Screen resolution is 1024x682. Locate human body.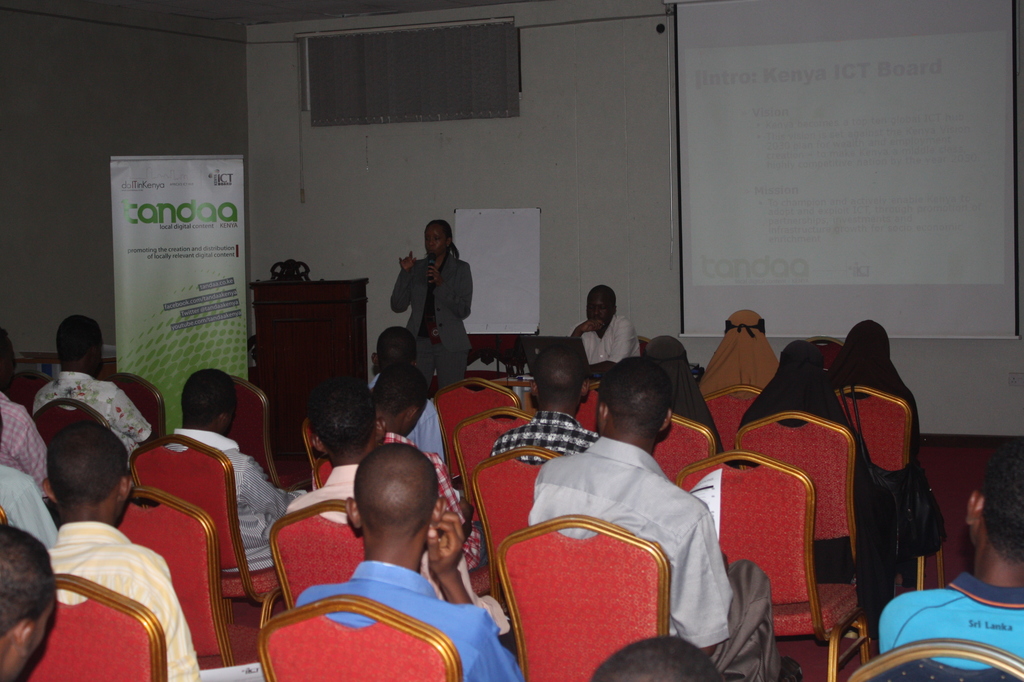
locate(876, 446, 1023, 670).
